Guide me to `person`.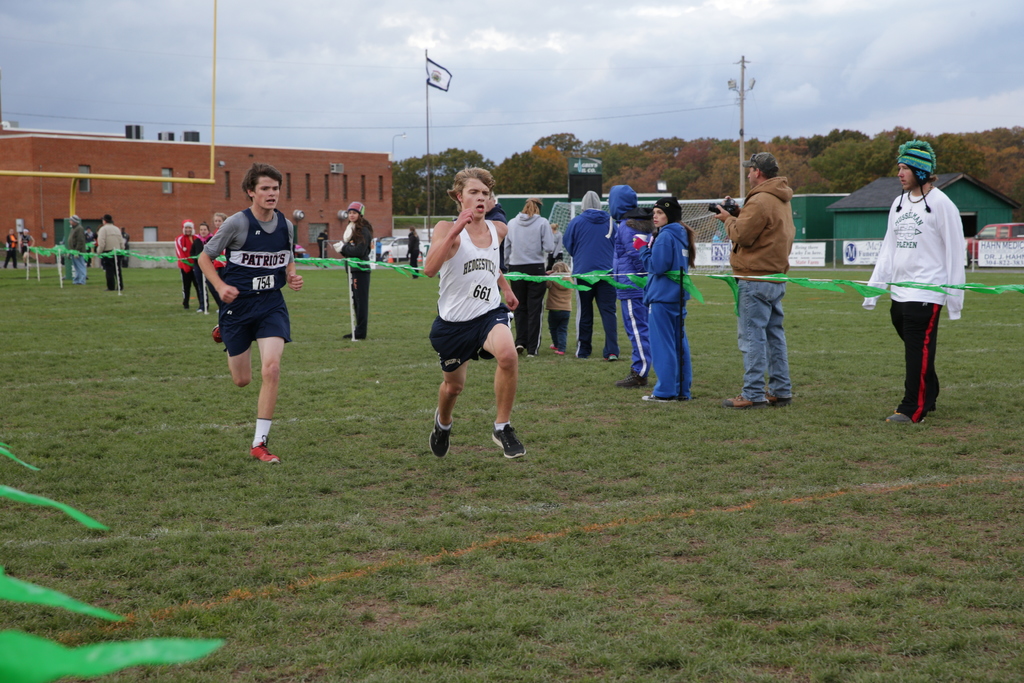
Guidance: bbox=[69, 218, 88, 273].
